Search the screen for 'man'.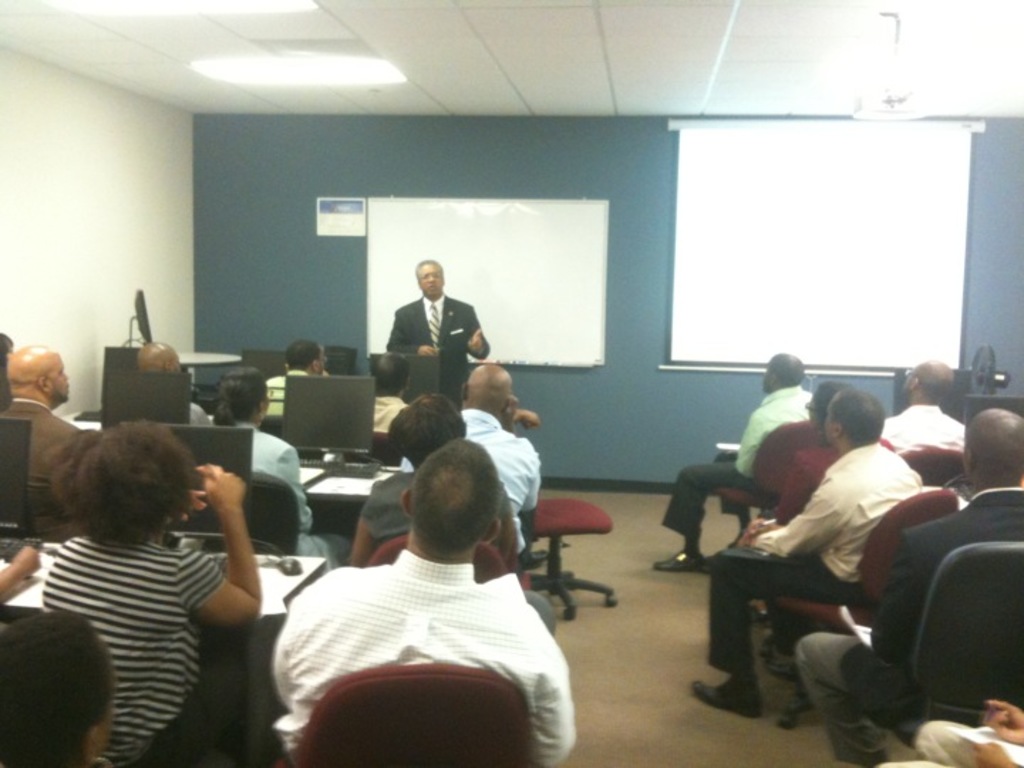
Found at (270,437,577,767).
